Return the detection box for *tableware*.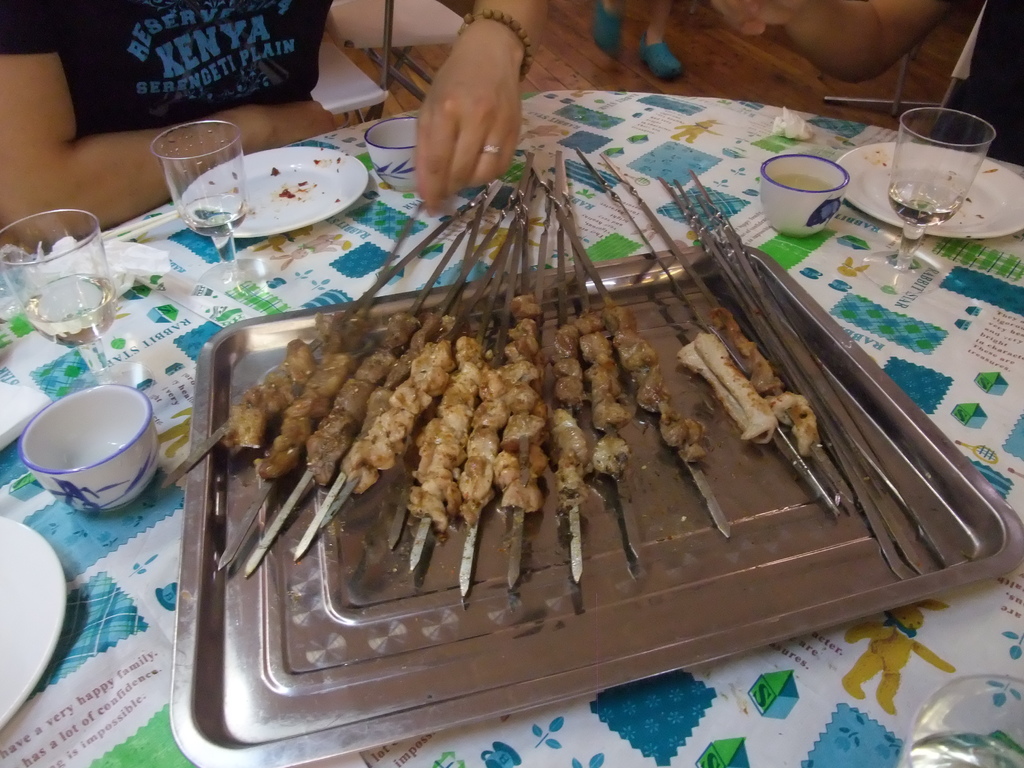
left=837, top=140, right=1023, bottom=241.
